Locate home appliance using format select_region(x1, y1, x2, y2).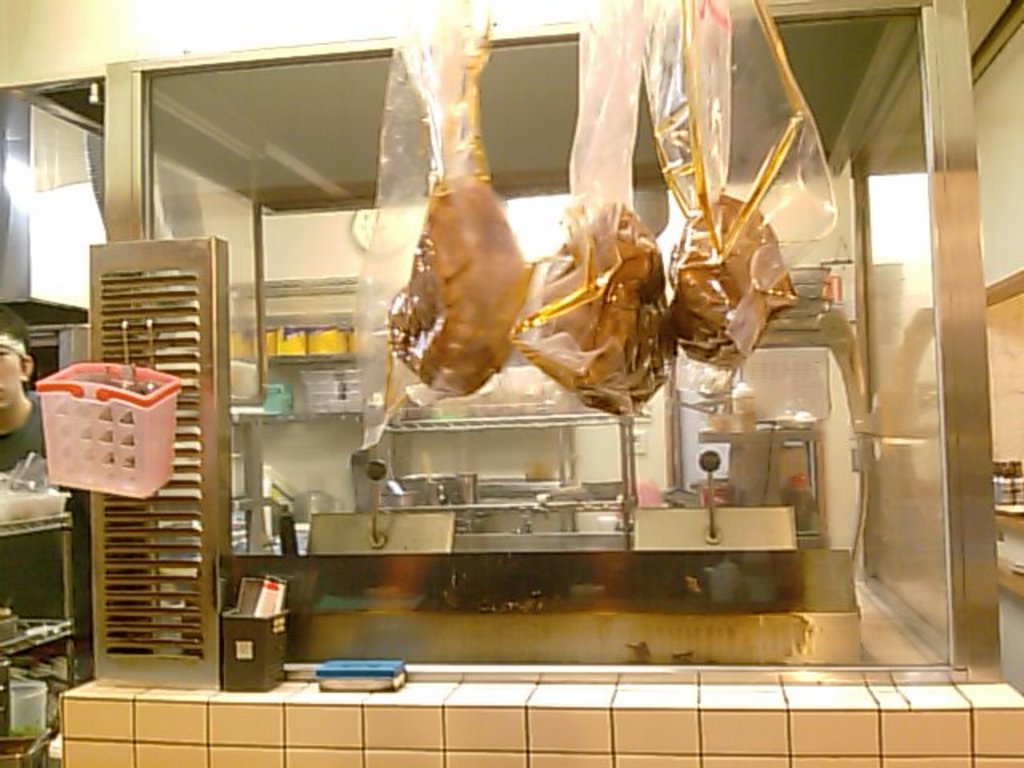
select_region(86, 238, 227, 690).
